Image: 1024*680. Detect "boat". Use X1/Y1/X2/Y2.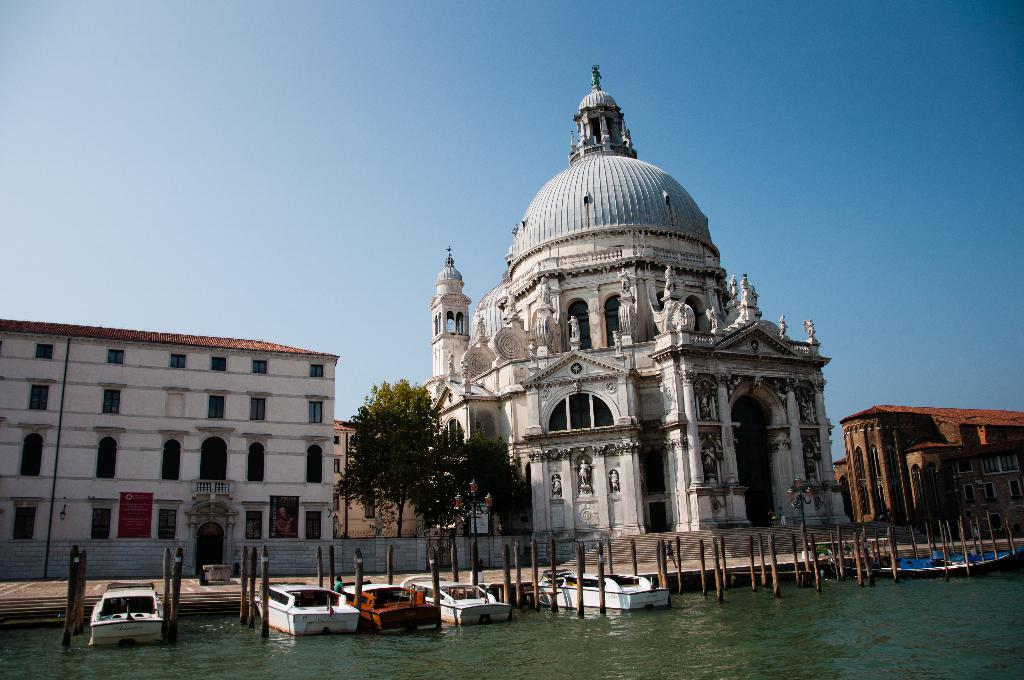
403/574/514/627.
